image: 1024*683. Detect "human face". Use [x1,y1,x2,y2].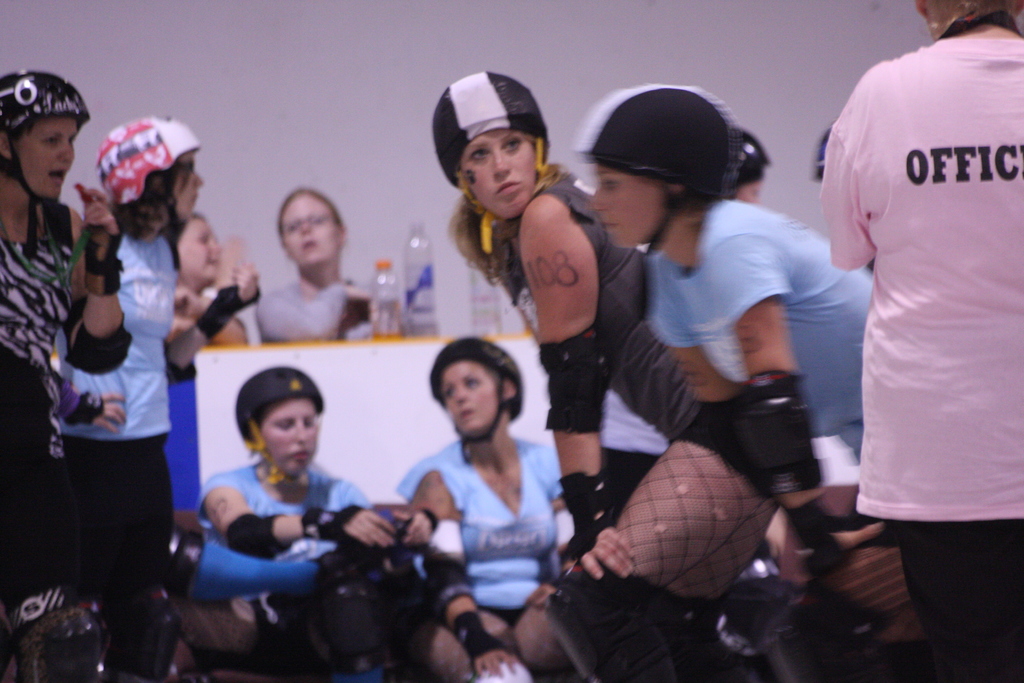
[161,151,204,226].
